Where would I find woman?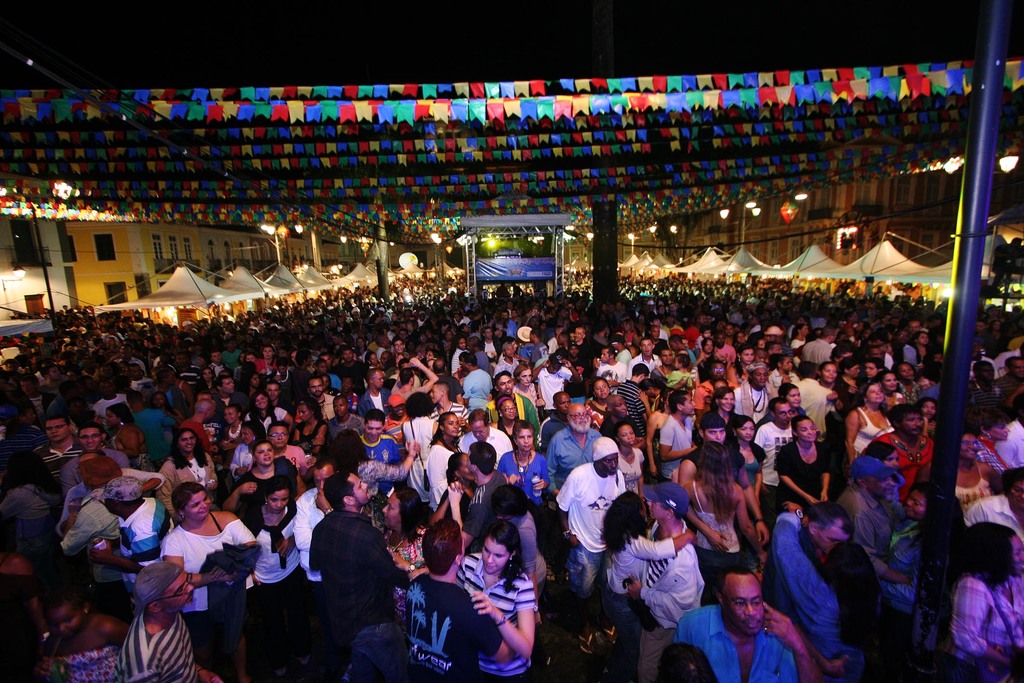
At box=[681, 440, 768, 604].
